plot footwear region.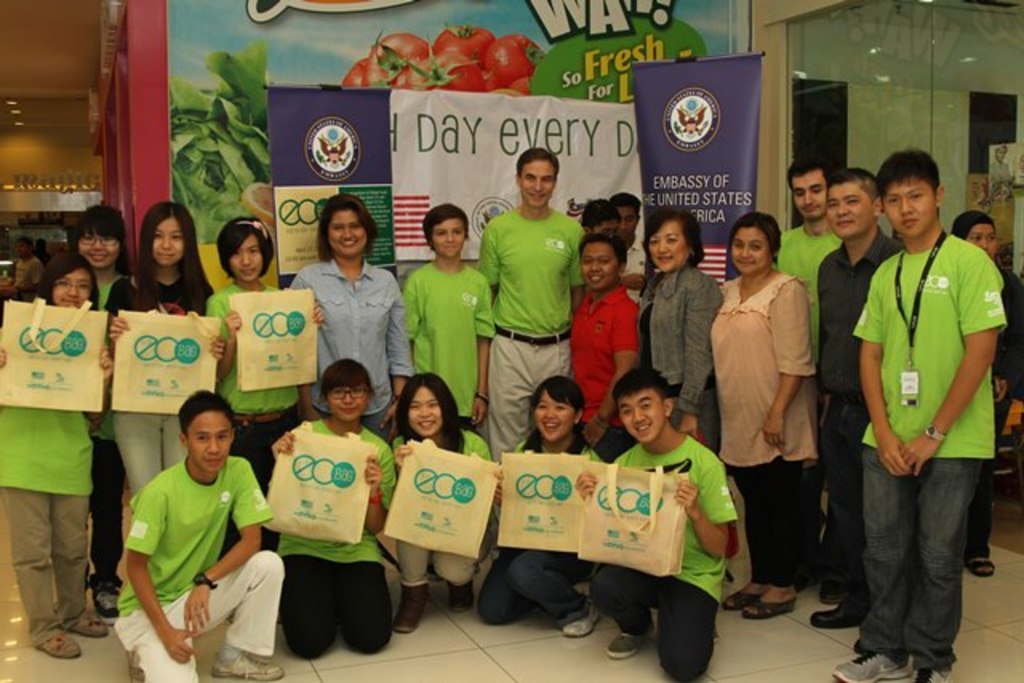
Plotted at detection(966, 555, 994, 579).
